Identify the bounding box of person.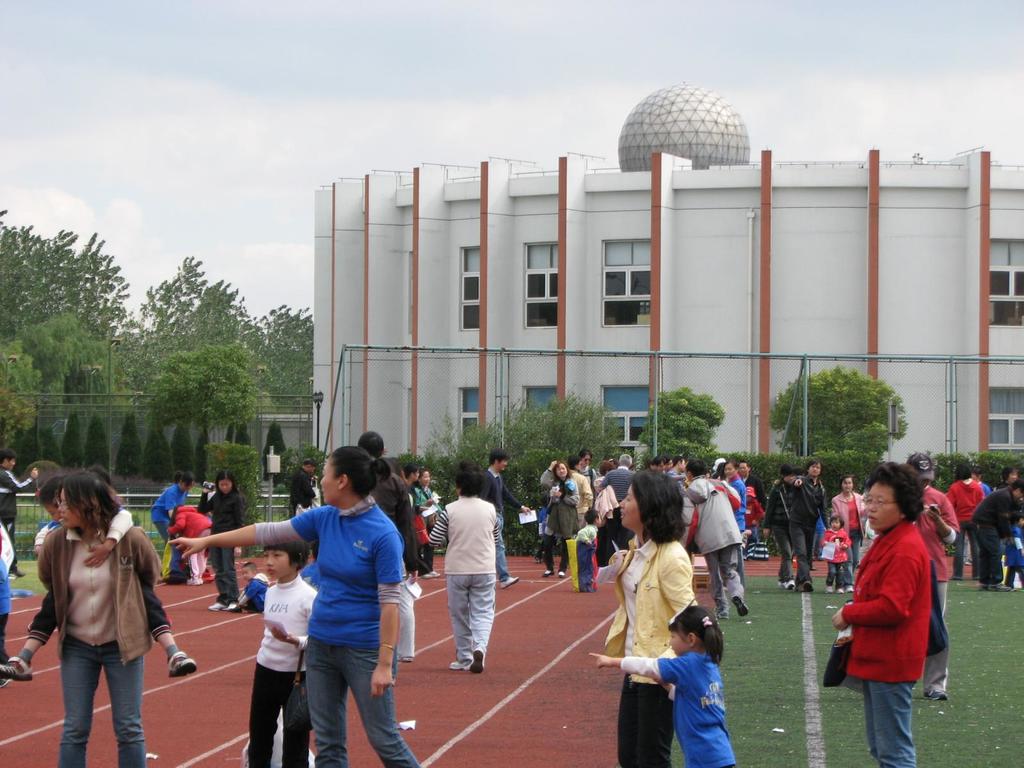
BBox(172, 446, 425, 767).
